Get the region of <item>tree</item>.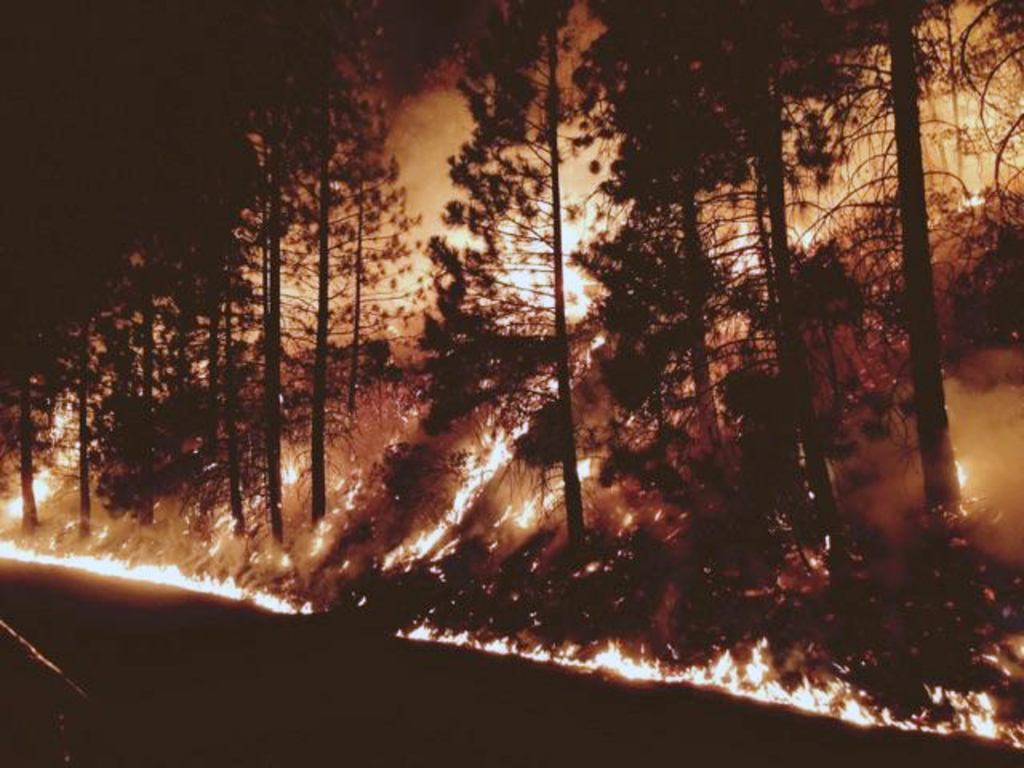
Rect(37, 250, 126, 558).
